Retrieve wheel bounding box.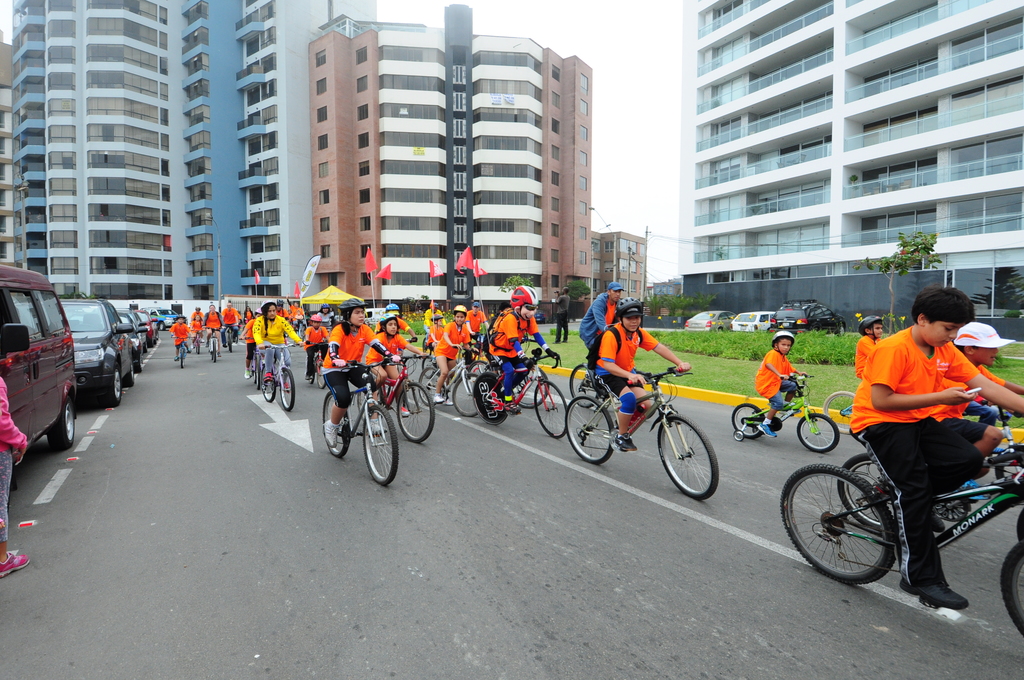
Bounding box: region(209, 335, 223, 364).
